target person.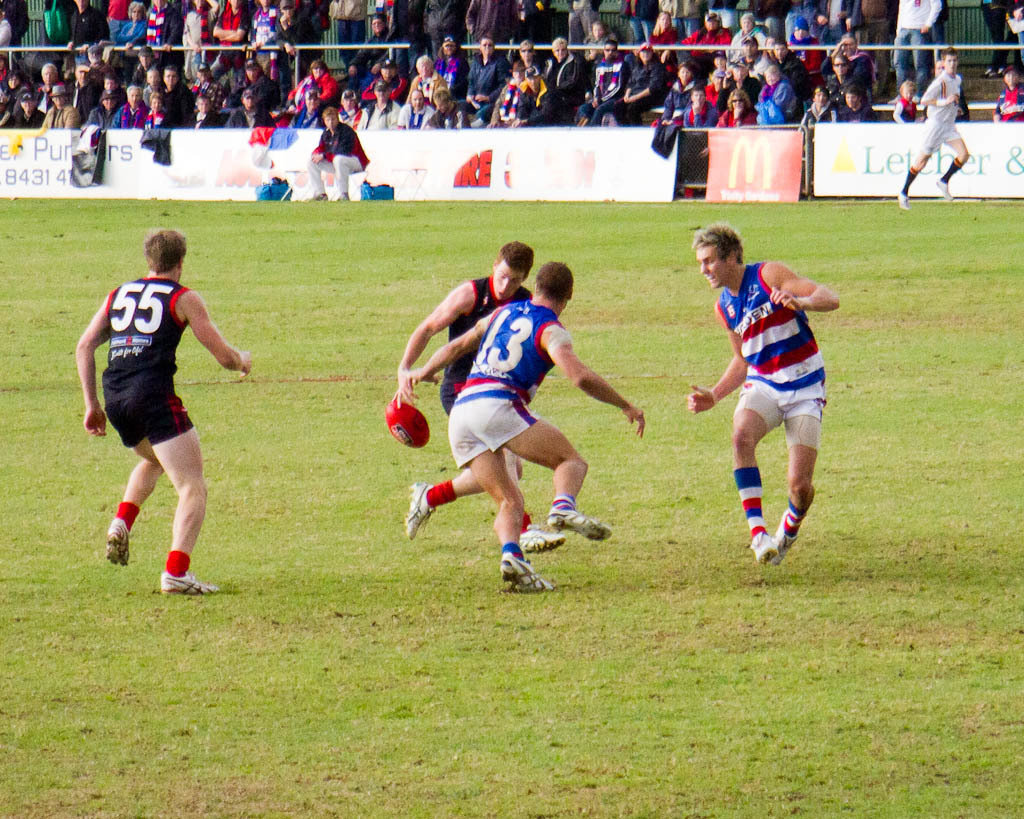
Target region: 83,198,241,622.
